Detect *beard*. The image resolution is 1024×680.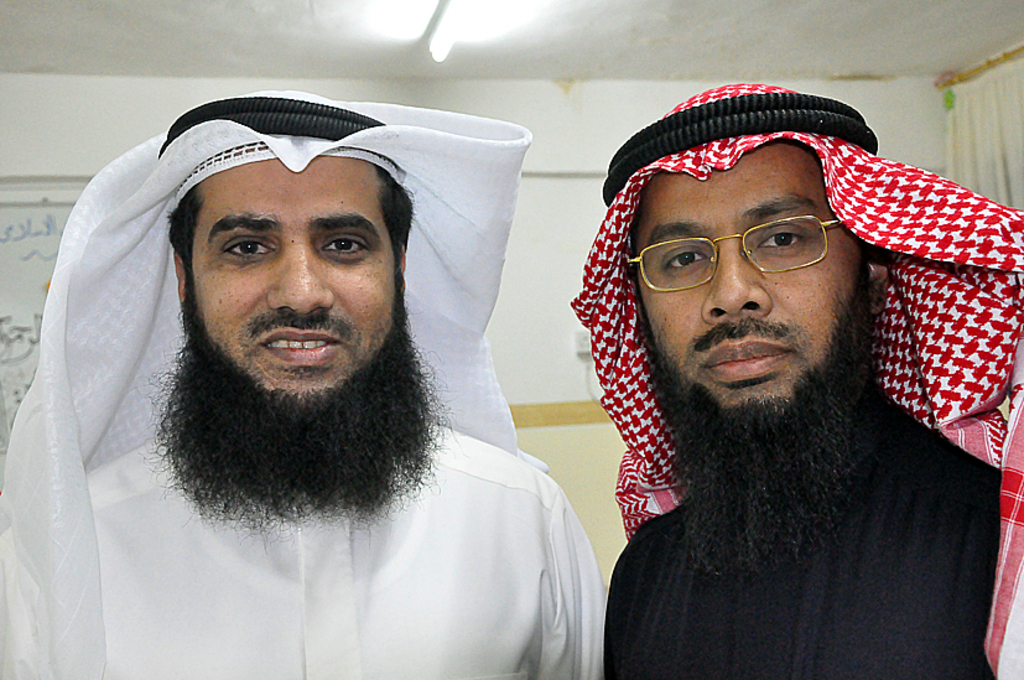
region(651, 277, 882, 581).
